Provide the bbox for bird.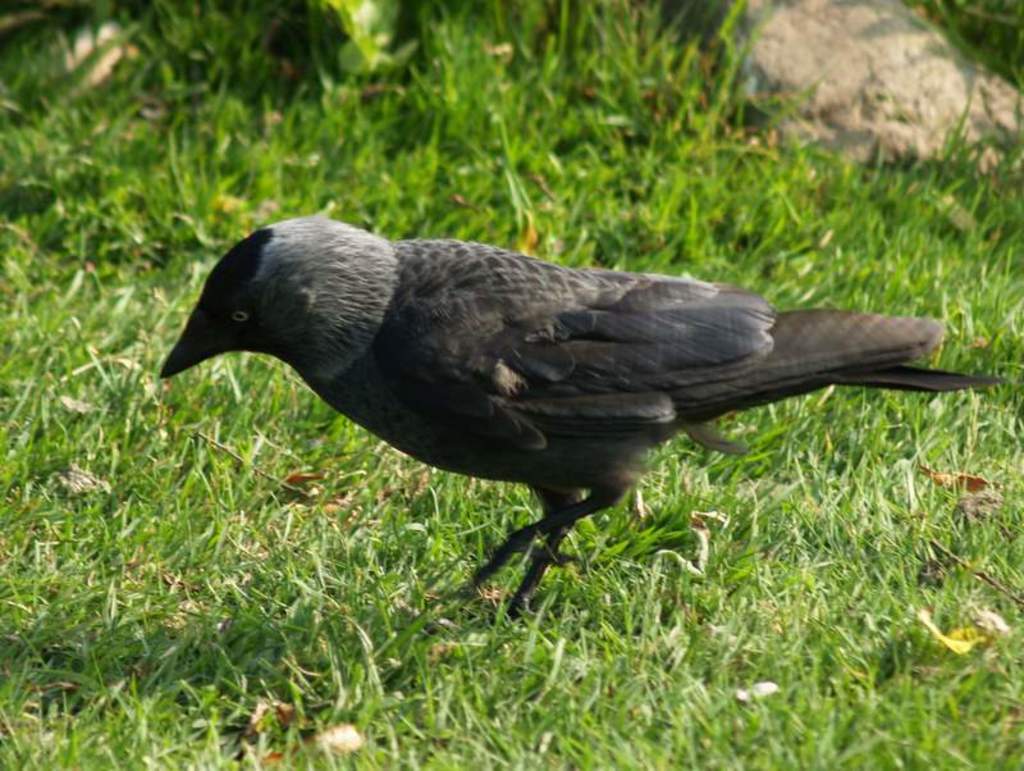
(left=132, top=238, right=986, bottom=585).
